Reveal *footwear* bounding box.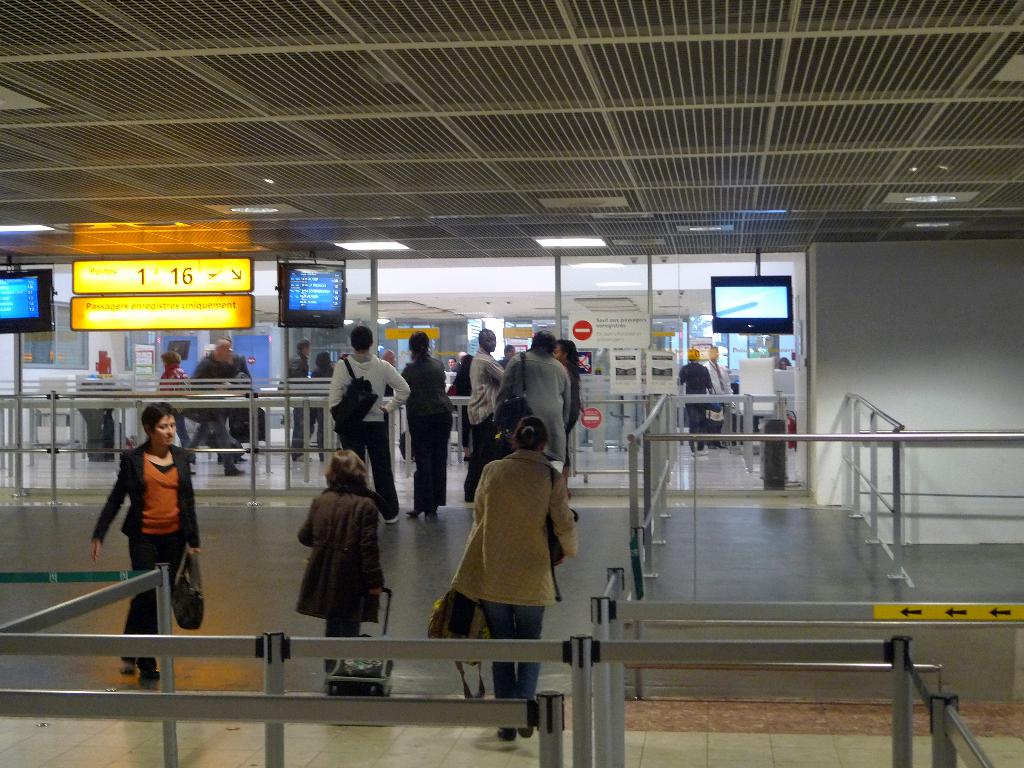
Revealed: x1=140, y1=667, x2=161, y2=684.
